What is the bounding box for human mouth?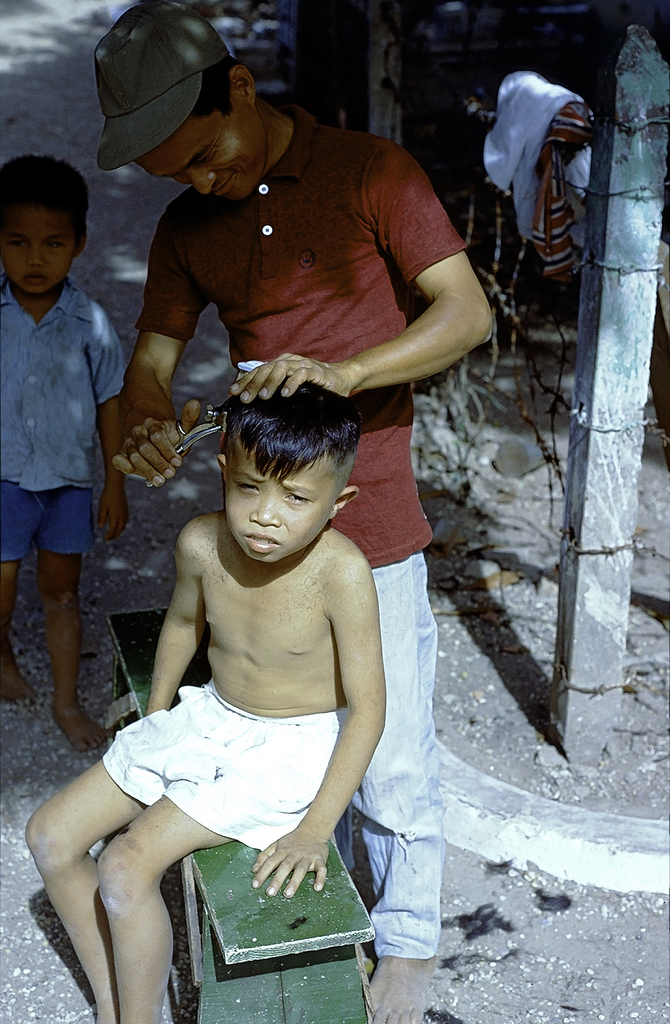
crop(20, 271, 52, 293).
